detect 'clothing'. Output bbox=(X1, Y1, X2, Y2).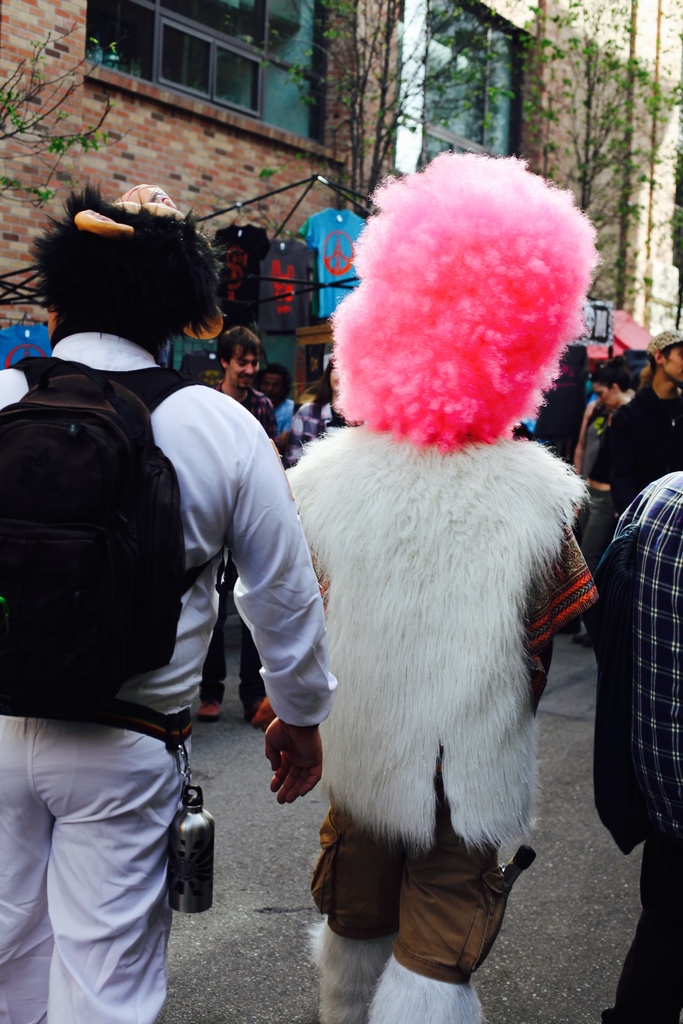
bbox=(11, 399, 244, 986).
